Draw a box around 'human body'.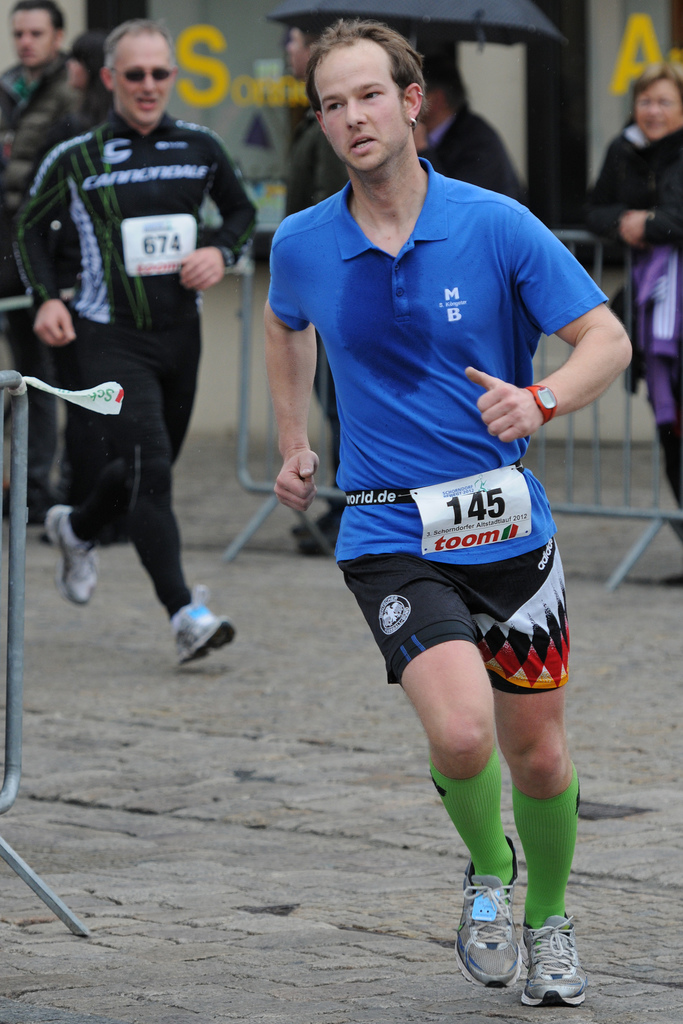
<box>267,44,592,977</box>.
